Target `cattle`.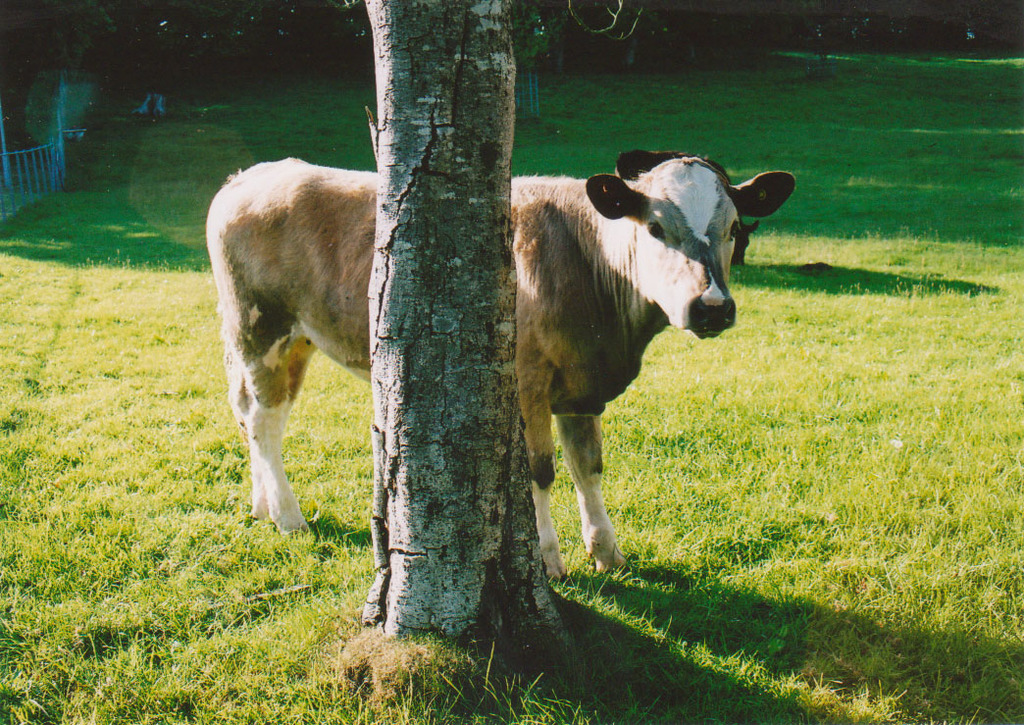
Target region: box=[200, 154, 798, 582].
